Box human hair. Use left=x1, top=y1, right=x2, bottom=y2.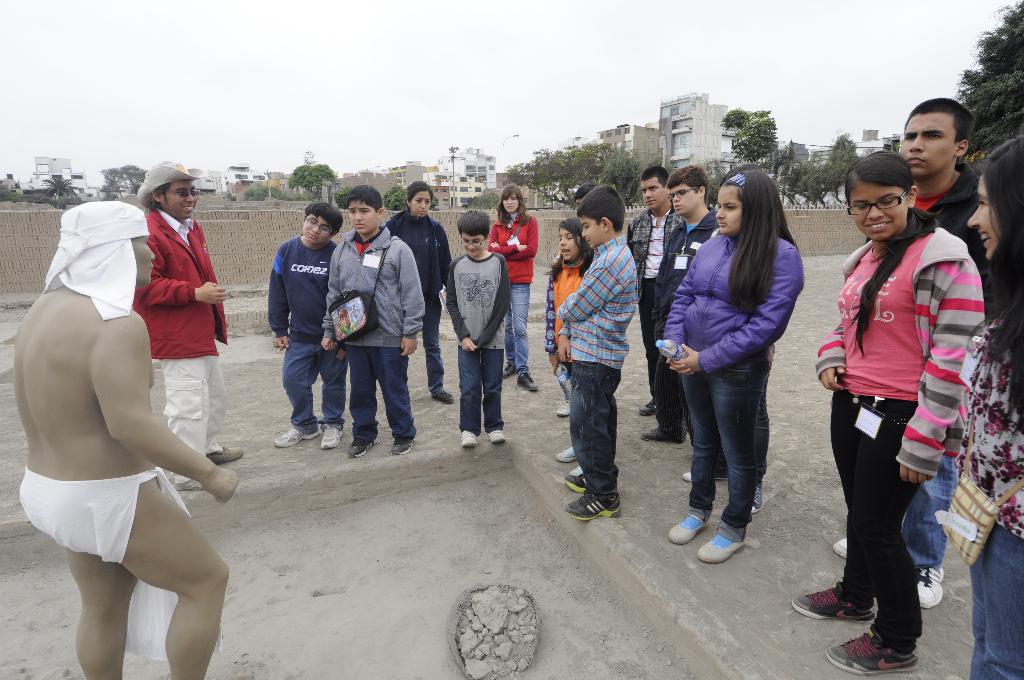
left=899, top=97, right=976, bottom=161.
